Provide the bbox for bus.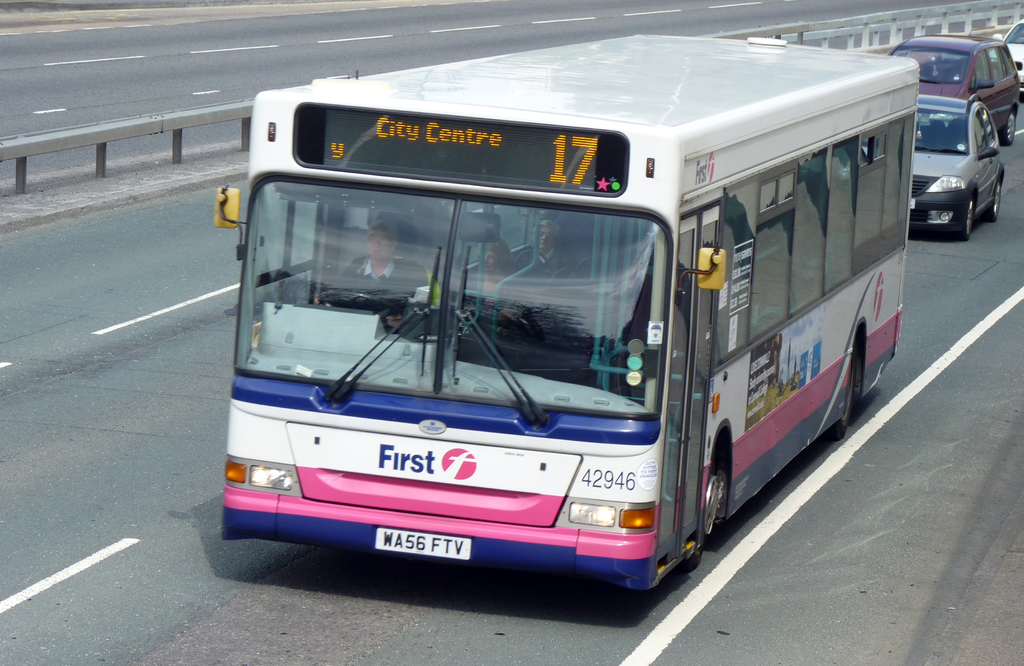
(215, 31, 910, 595).
